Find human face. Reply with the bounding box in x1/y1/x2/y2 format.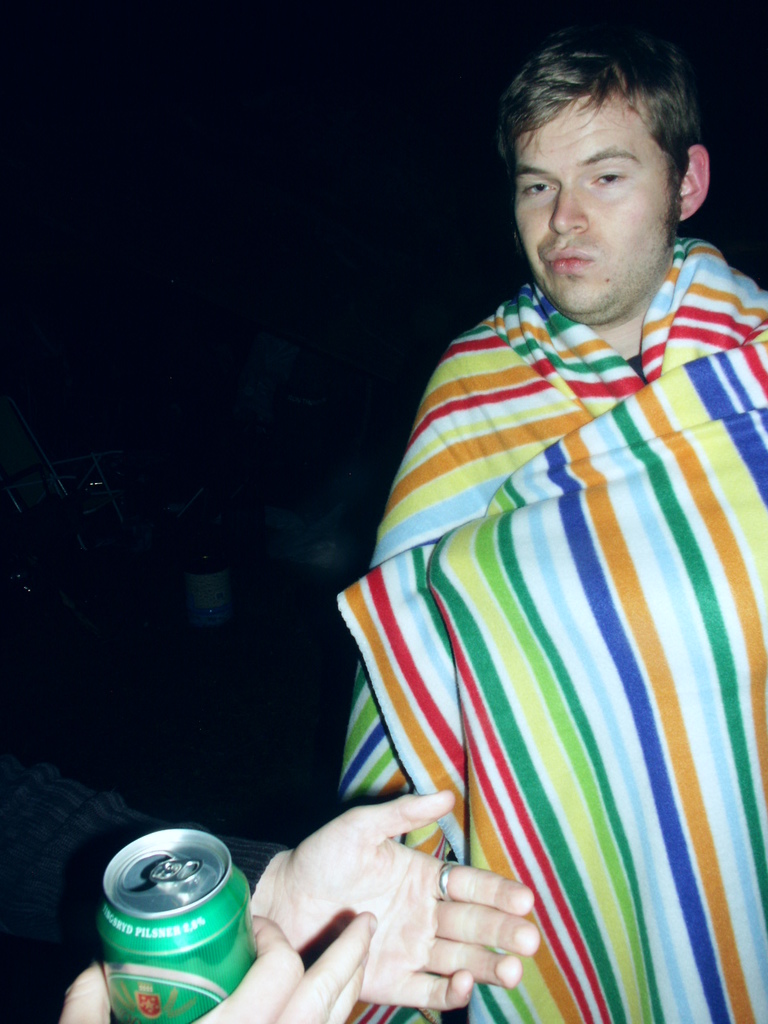
514/98/666/315.
